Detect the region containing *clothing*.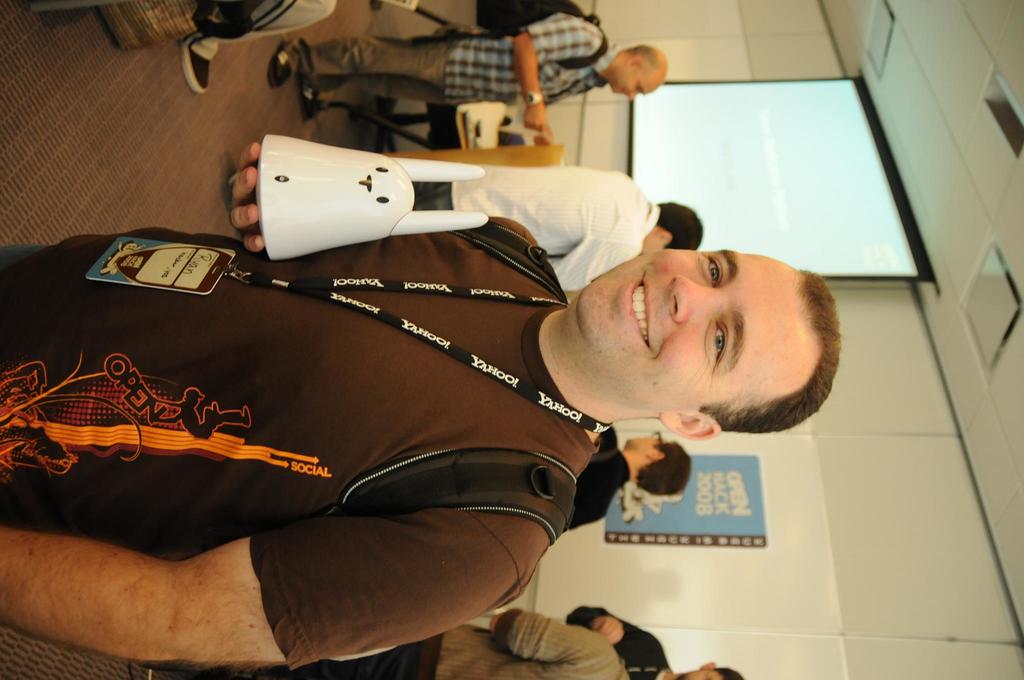
(left=381, top=608, right=625, bottom=679).
